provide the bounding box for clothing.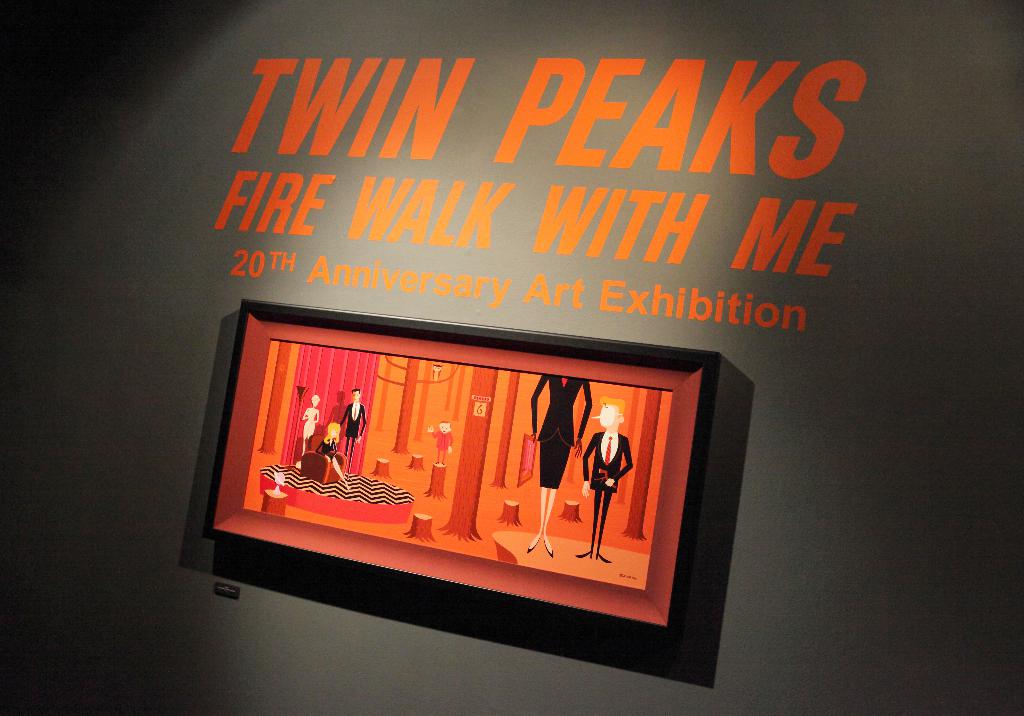
[579,428,634,549].
